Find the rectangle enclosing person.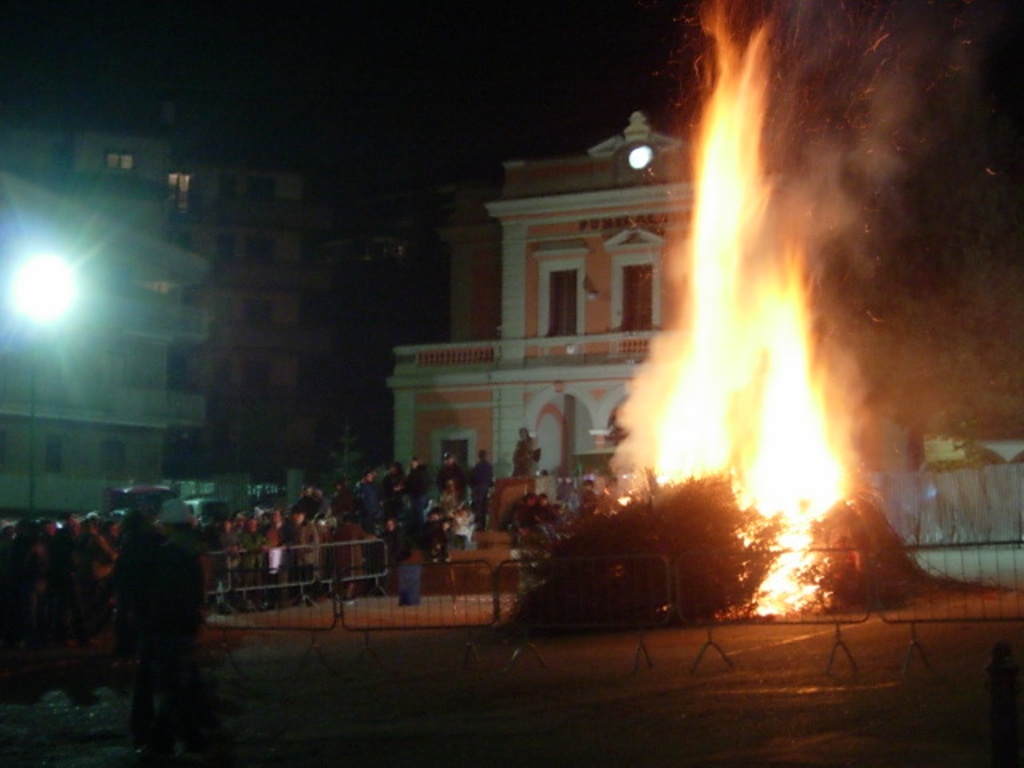
[403, 456, 442, 512].
